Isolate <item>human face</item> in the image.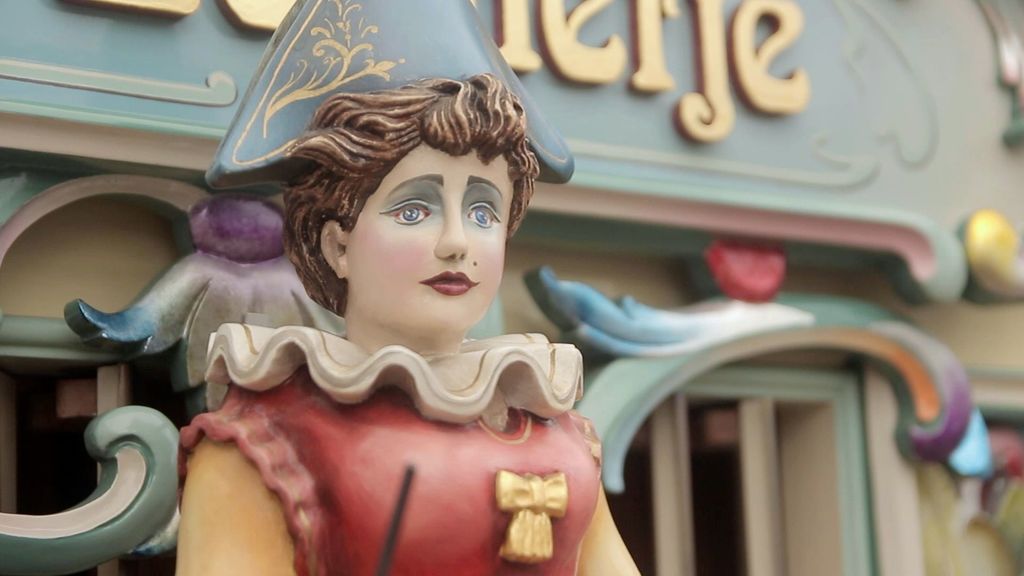
Isolated region: left=349, top=147, right=509, bottom=330.
